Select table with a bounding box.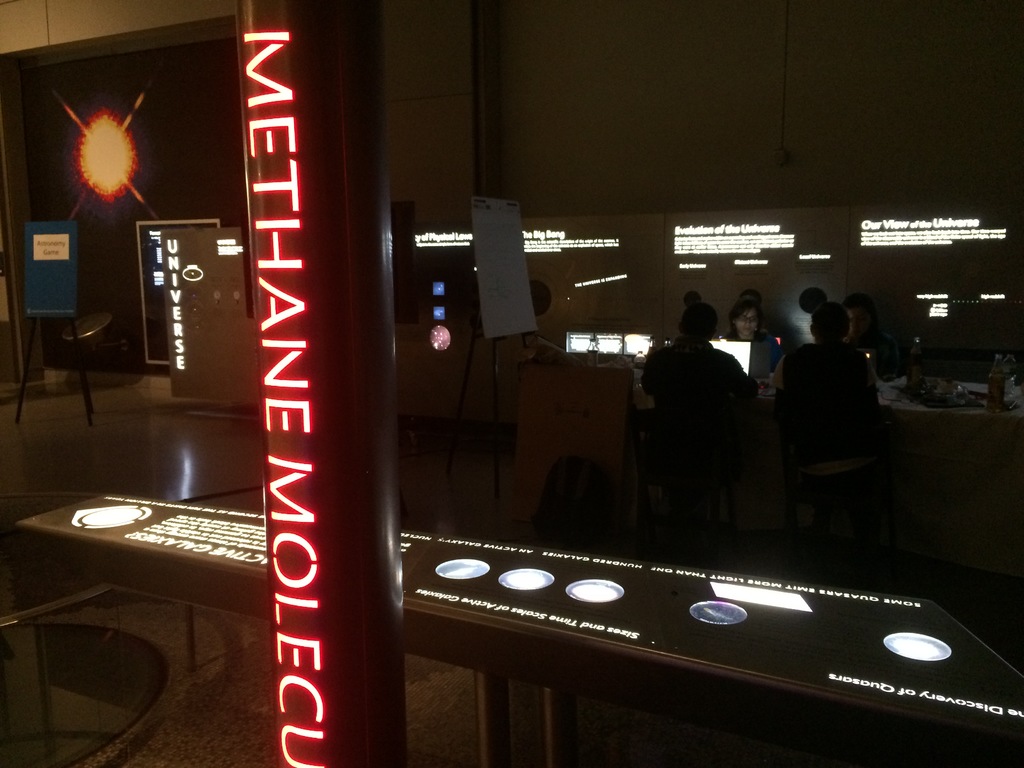
<bbox>17, 490, 1023, 767</bbox>.
